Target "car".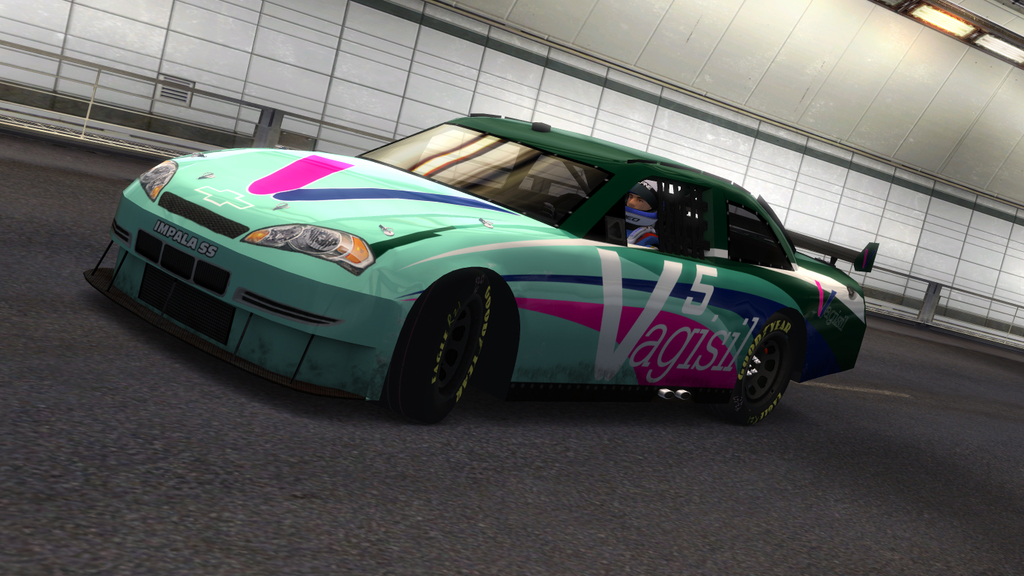
Target region: region(93, 136, 853, 413).
